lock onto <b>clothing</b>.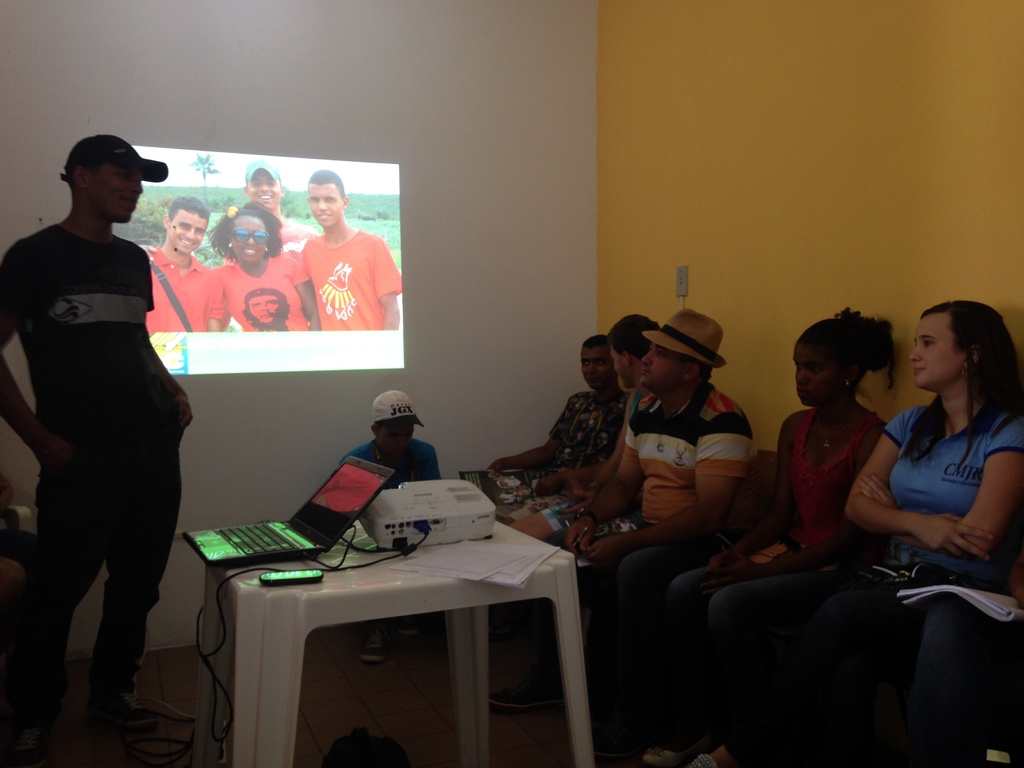
Locked: {"left": 532, "top": 378, "right": 761, "bottom": 719}.
